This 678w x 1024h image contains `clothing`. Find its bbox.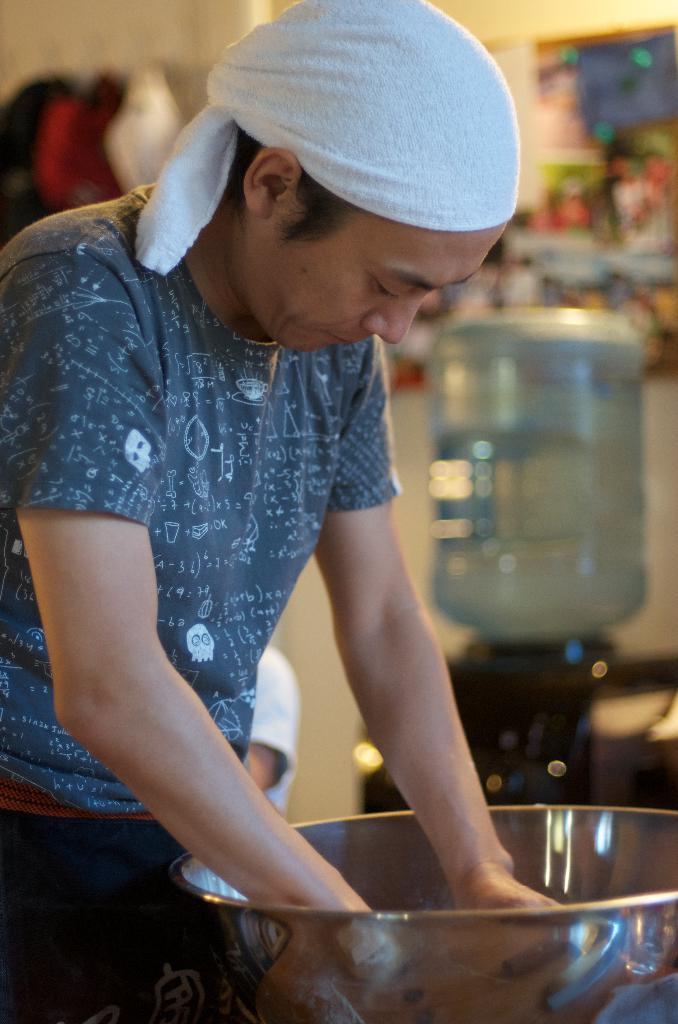
crop(31, 172, 412, 869).
